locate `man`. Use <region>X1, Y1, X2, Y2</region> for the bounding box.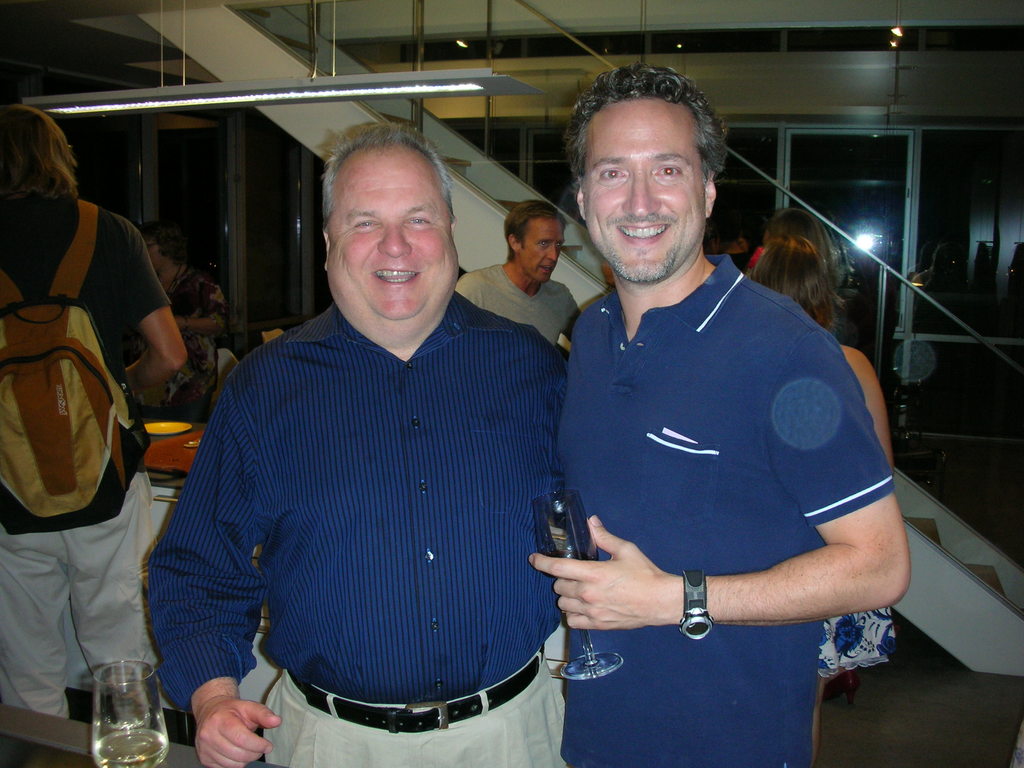
<region>144, 113, 567, 767</region>.
